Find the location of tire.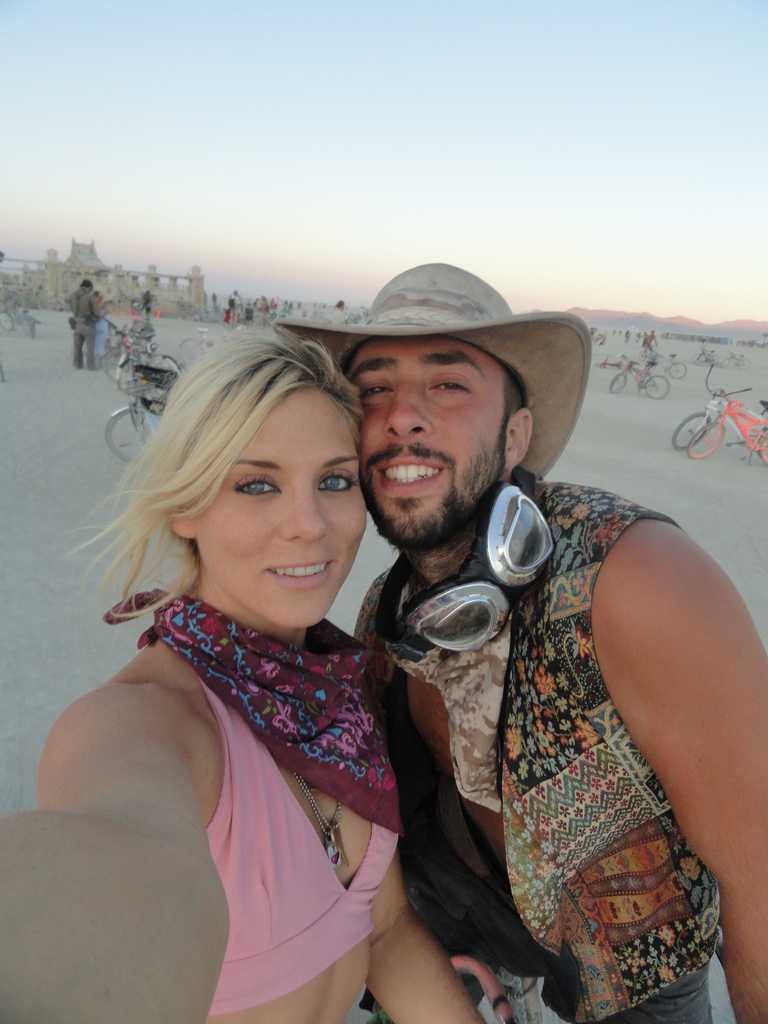
Location: detection(758, 424, 767, 465).
